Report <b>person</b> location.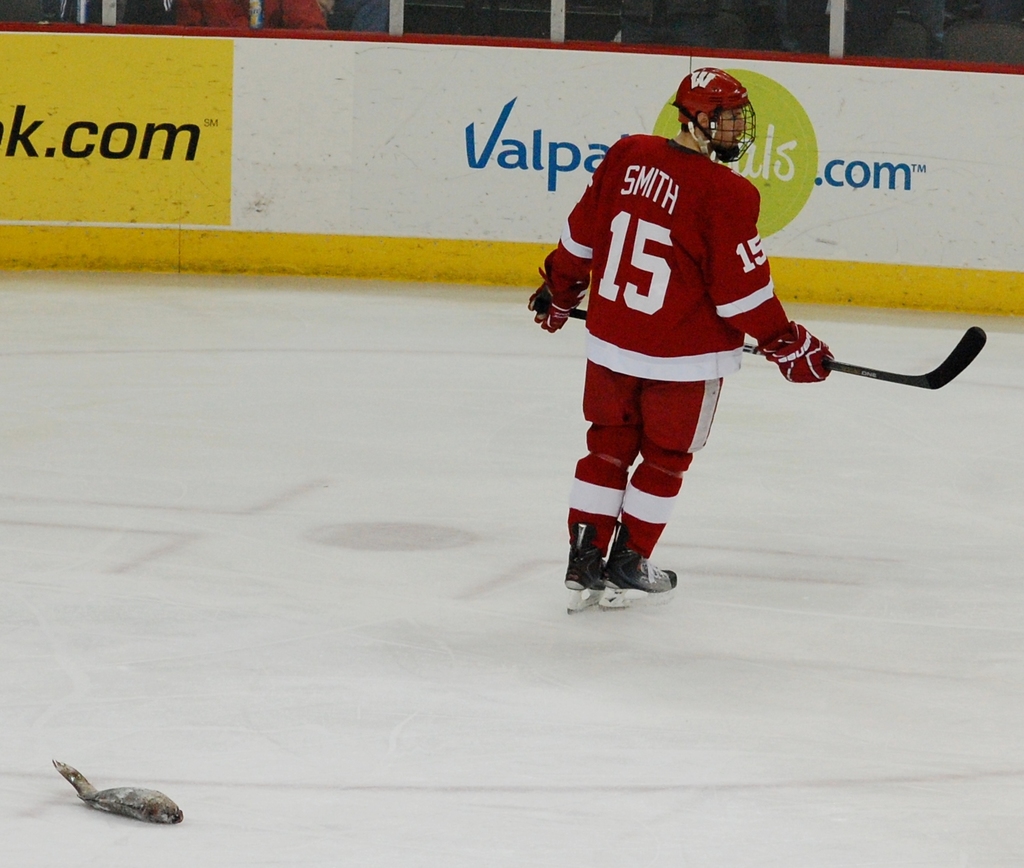
Report: detection(561, 62, 887, 660).
